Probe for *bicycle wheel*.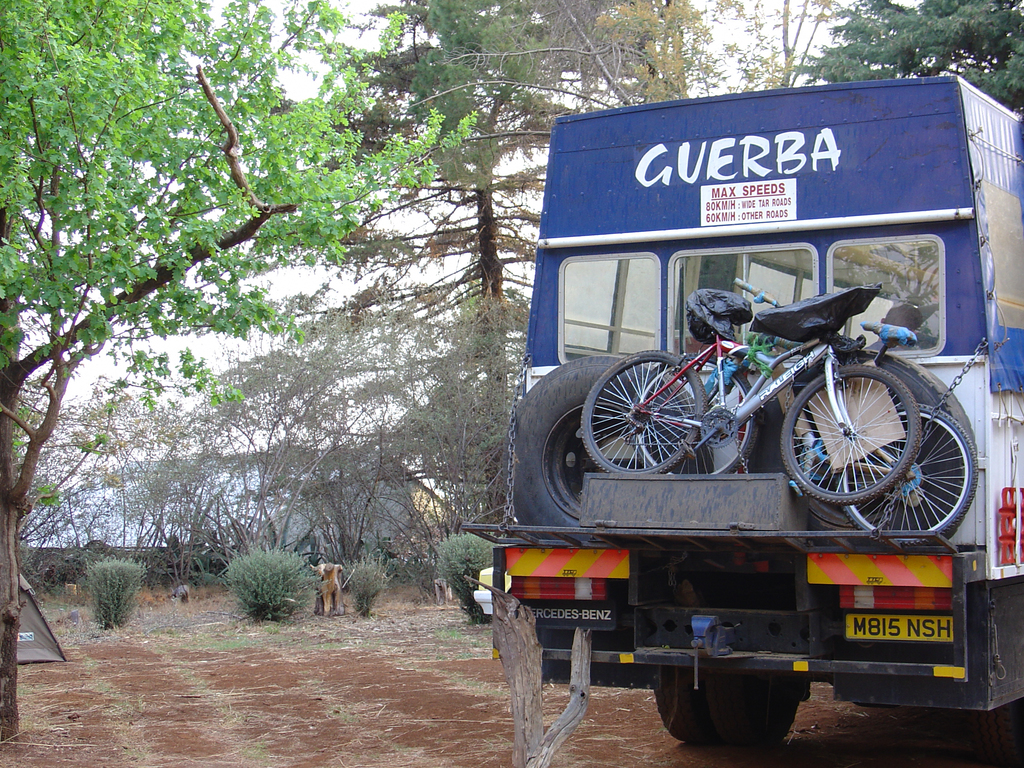
Probe result: [835, 404, 977, 546].
